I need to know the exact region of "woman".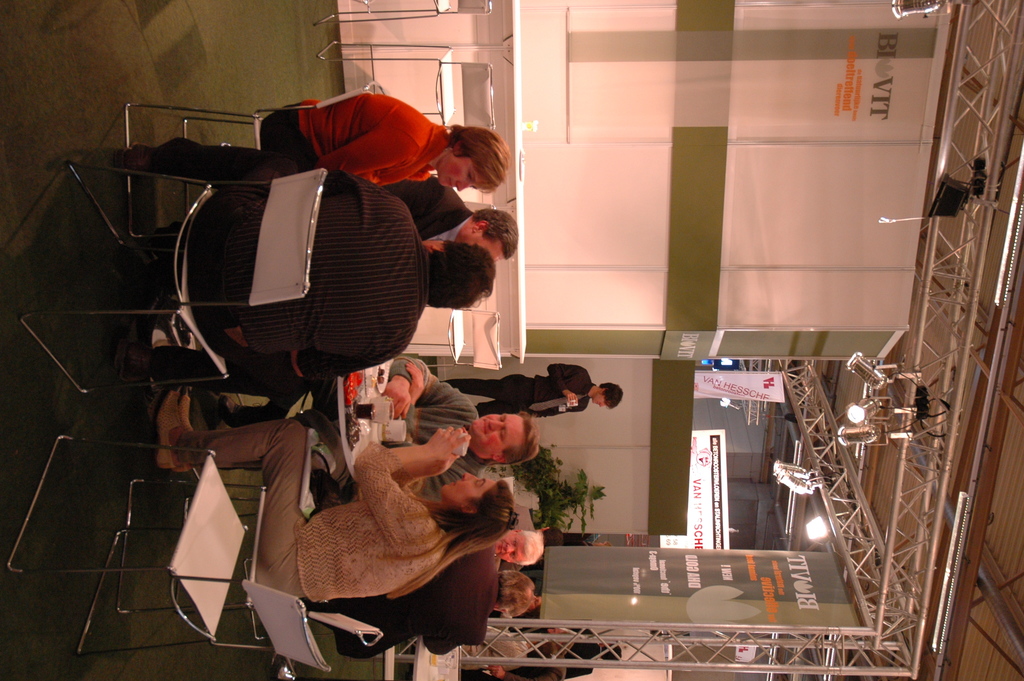
Region: (left=157, top=423, right=516, bottom=601).
